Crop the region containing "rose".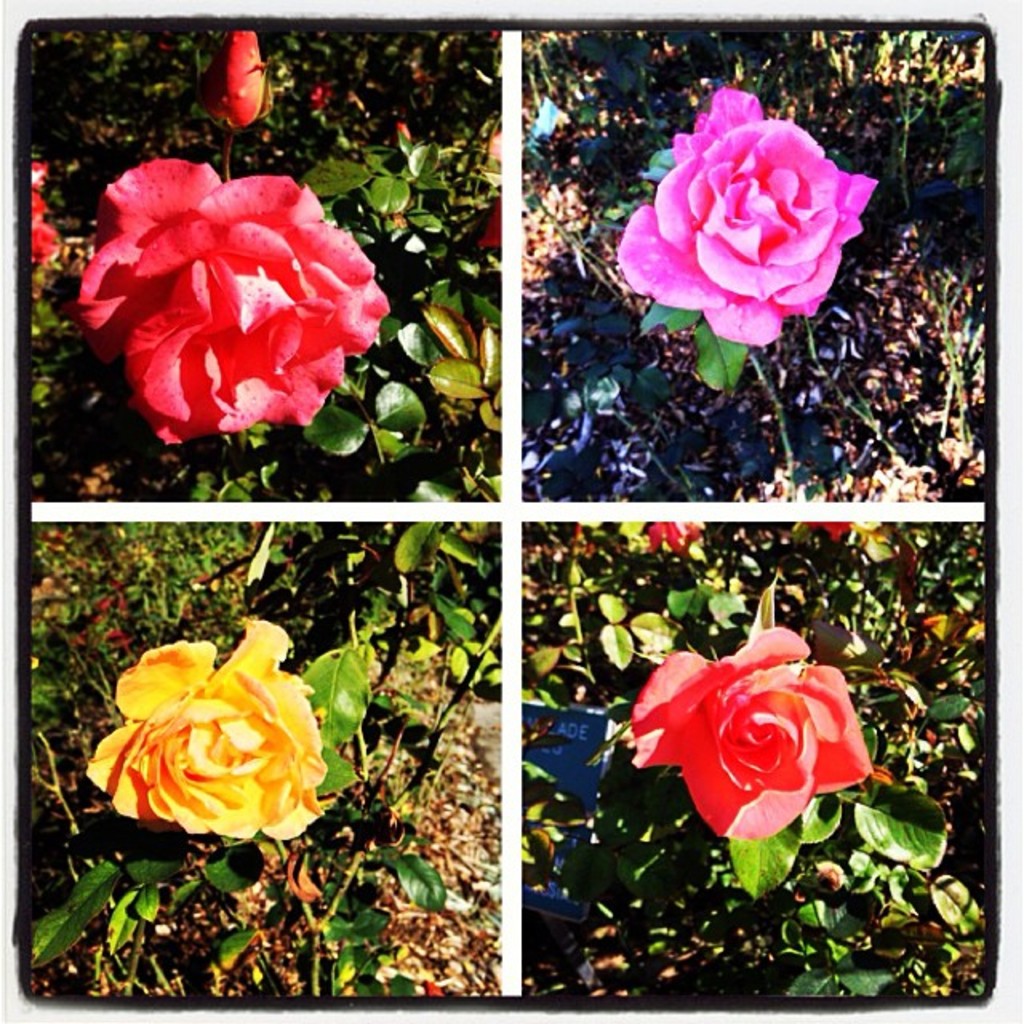
Crop region: x1=630 y1=626 x2=883 y2=846.
